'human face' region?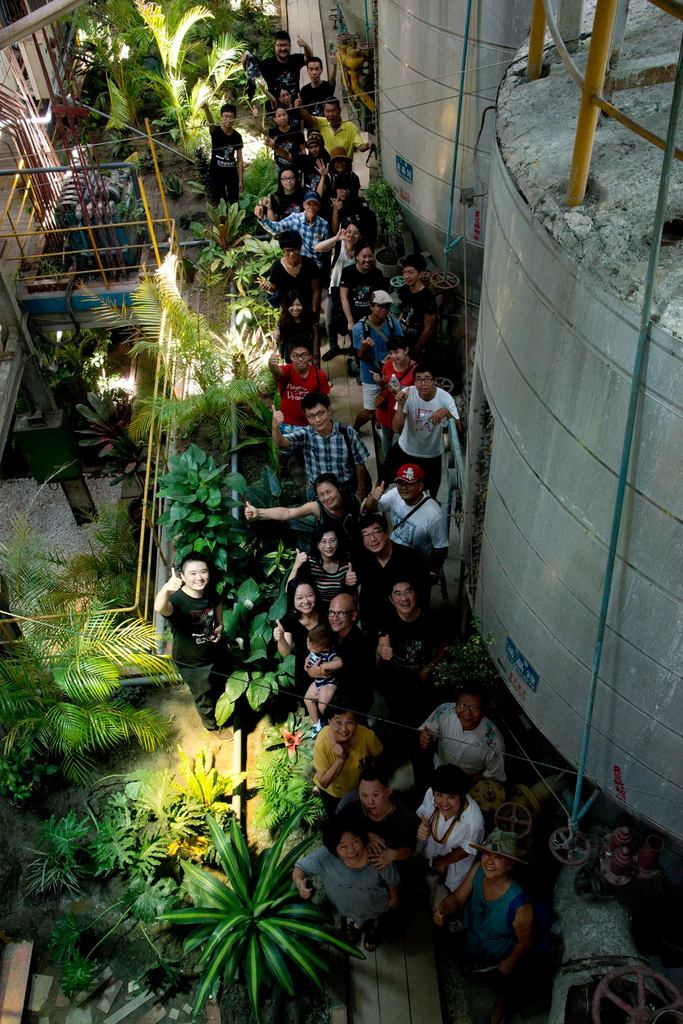
Rect(373, 305, 390, 317)
